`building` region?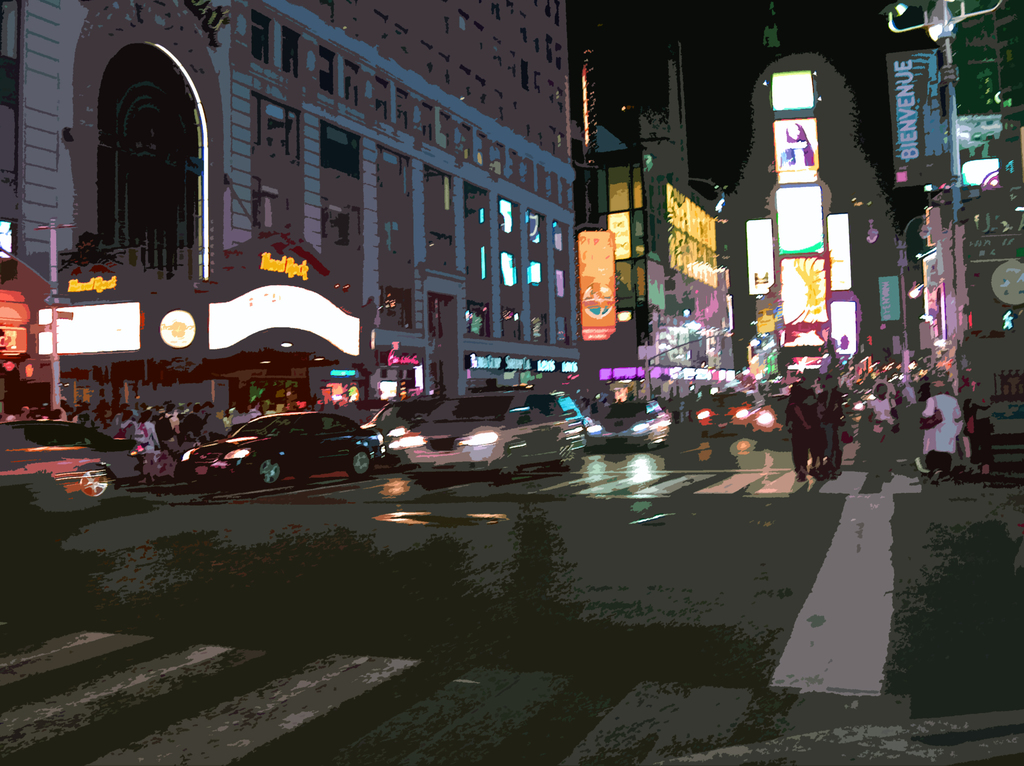
region(573, 40, 720, 401)
